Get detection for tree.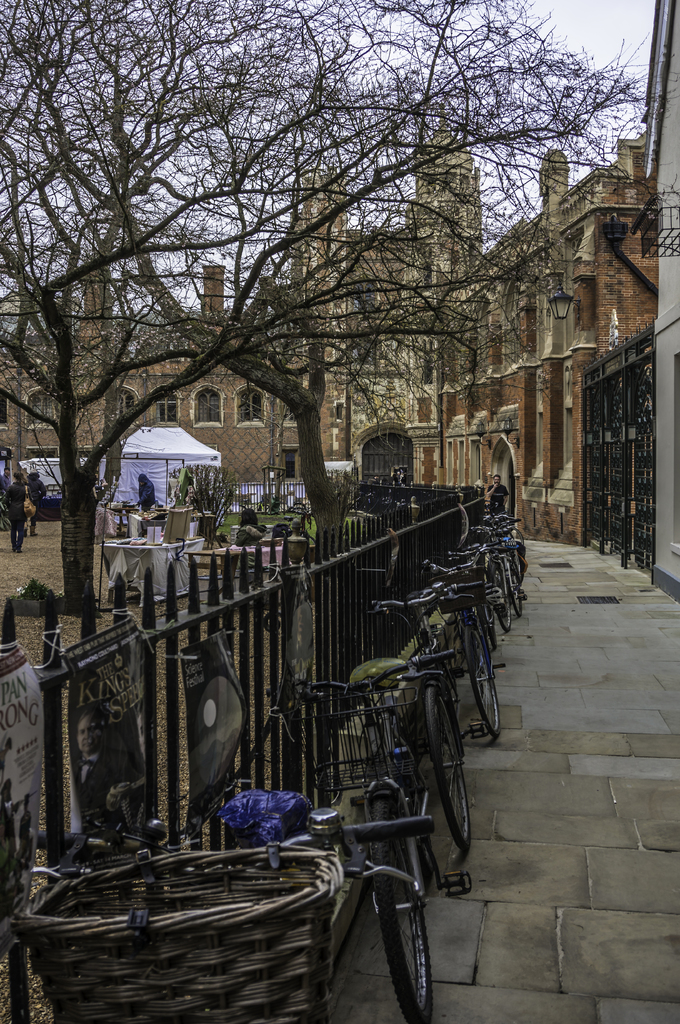
Detection: {"left": 0, "top": 0, "right": 641, "bottom": 834}.
